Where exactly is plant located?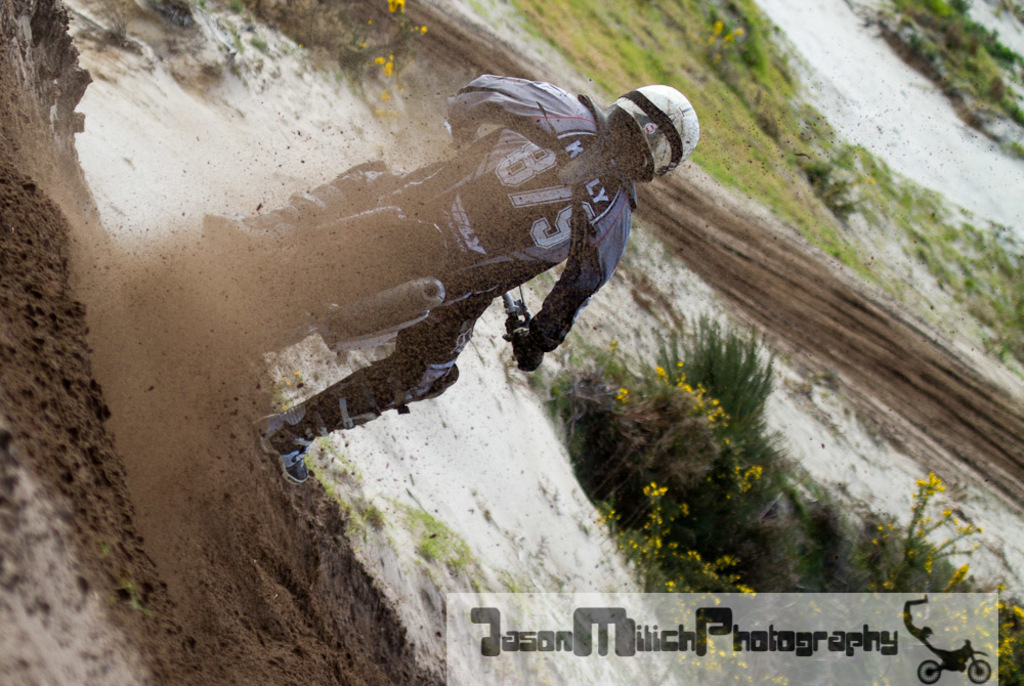
Its bounding box is [x1=197, y1=0, x2=274, y2=58].
